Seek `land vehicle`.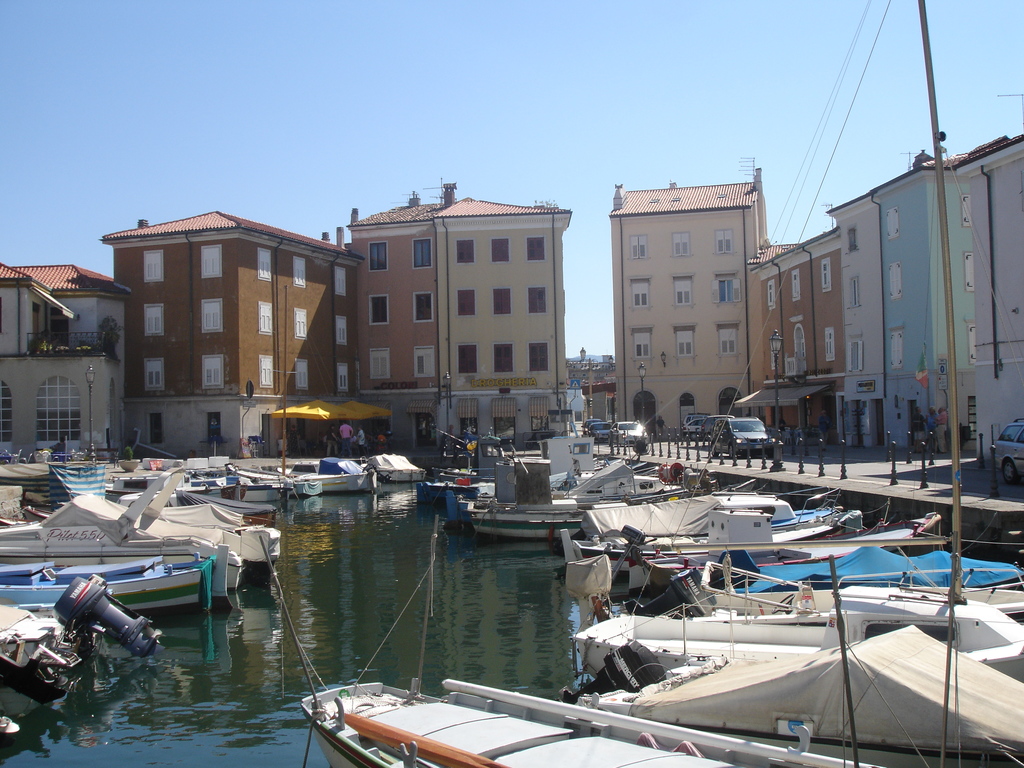
584,420,612,442.
